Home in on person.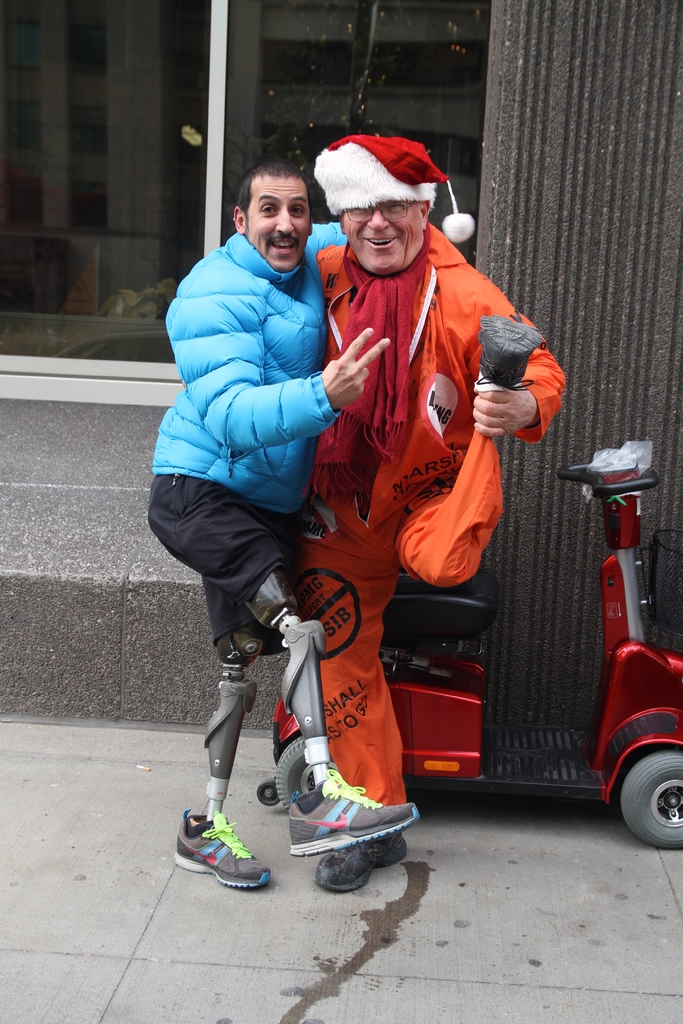
Homed in at <box>147,163,415,896</box>.
